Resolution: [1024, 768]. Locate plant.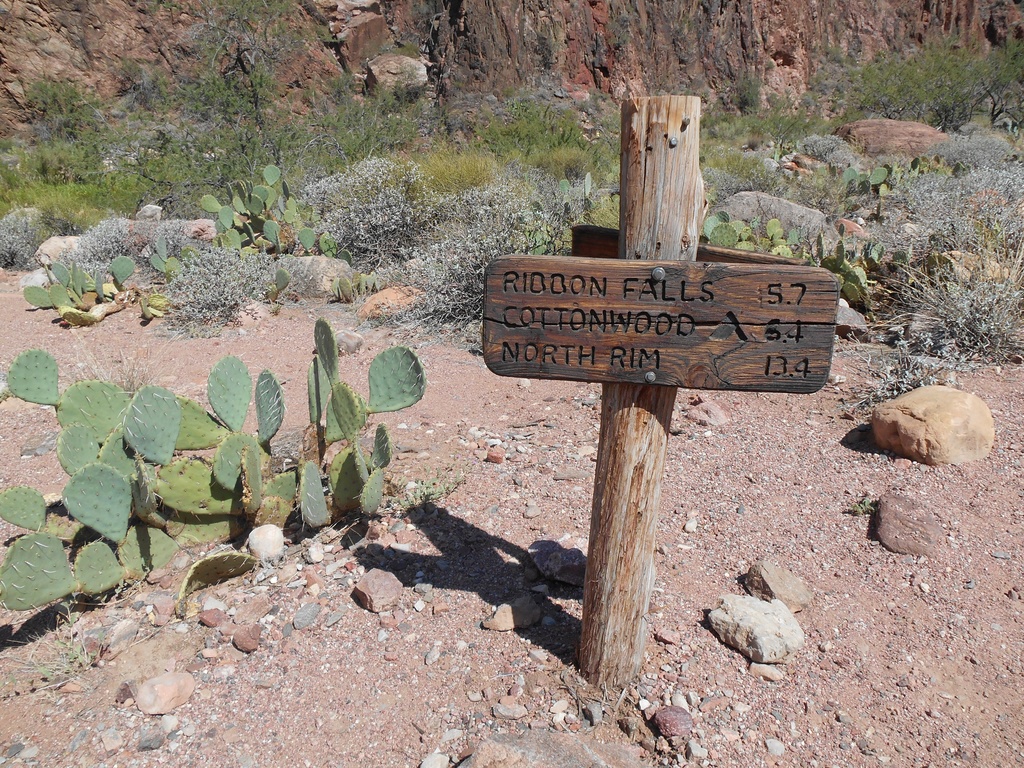
locate(90, 115, 191, 222).
